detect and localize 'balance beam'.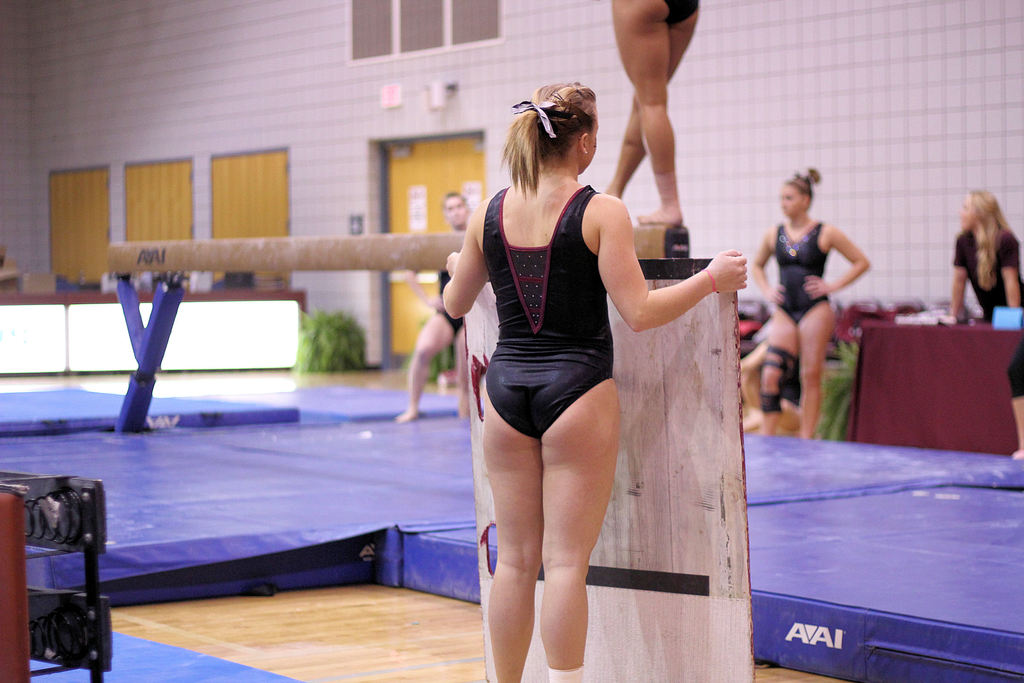
Localized at detection(106, 225, 691, 276).
